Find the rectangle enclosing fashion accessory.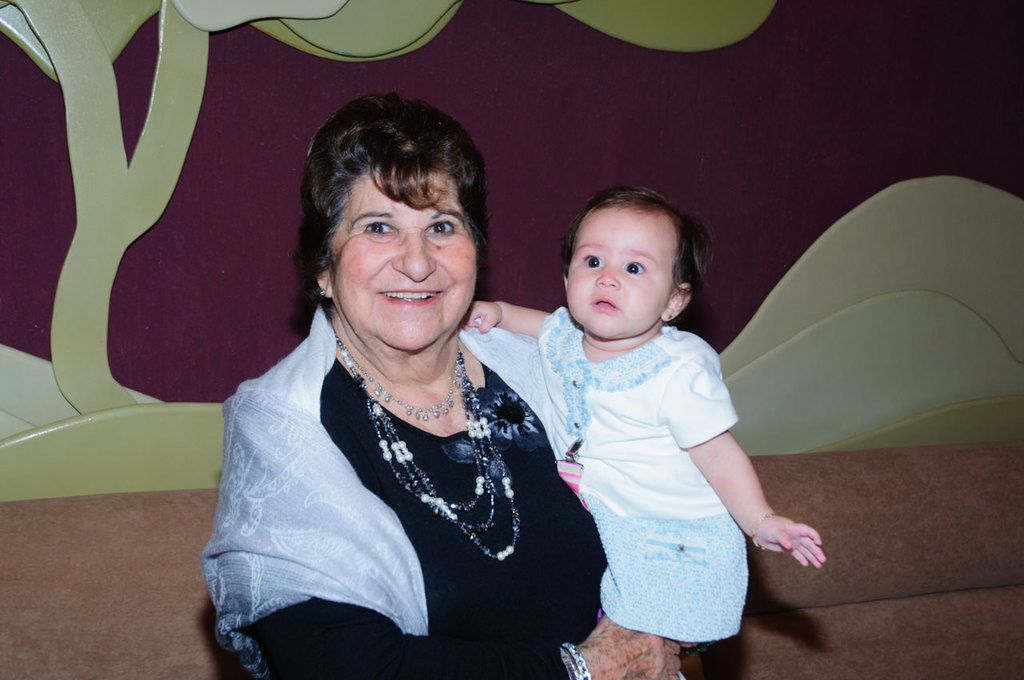
bbox(561, 639, 593, 679).
